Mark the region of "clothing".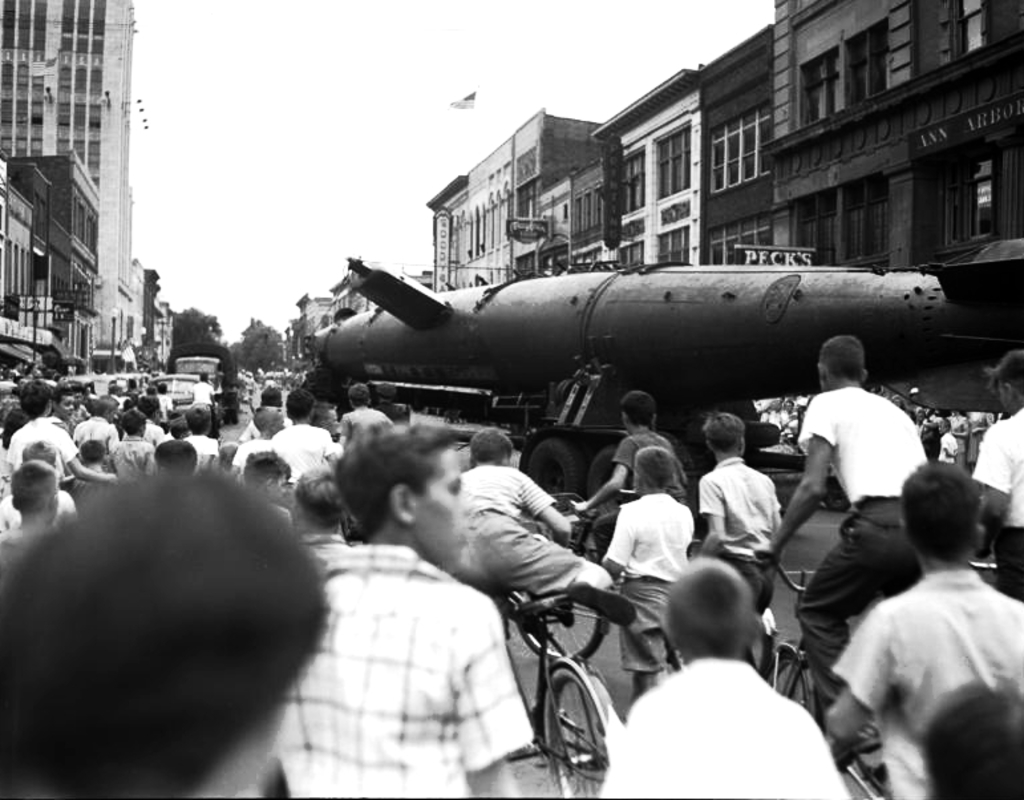
Region: {"left": 829, "top": 498, "right": 1023, "bottom": 797}.
